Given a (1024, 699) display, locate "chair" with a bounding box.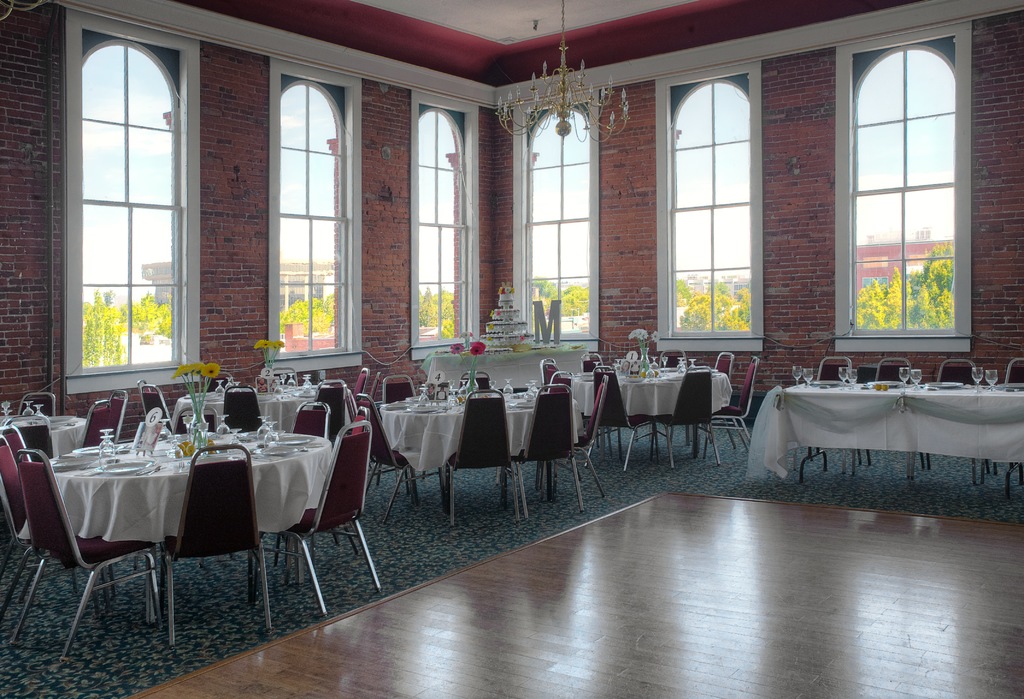
Located: <box>0,431,102,624</box>.
